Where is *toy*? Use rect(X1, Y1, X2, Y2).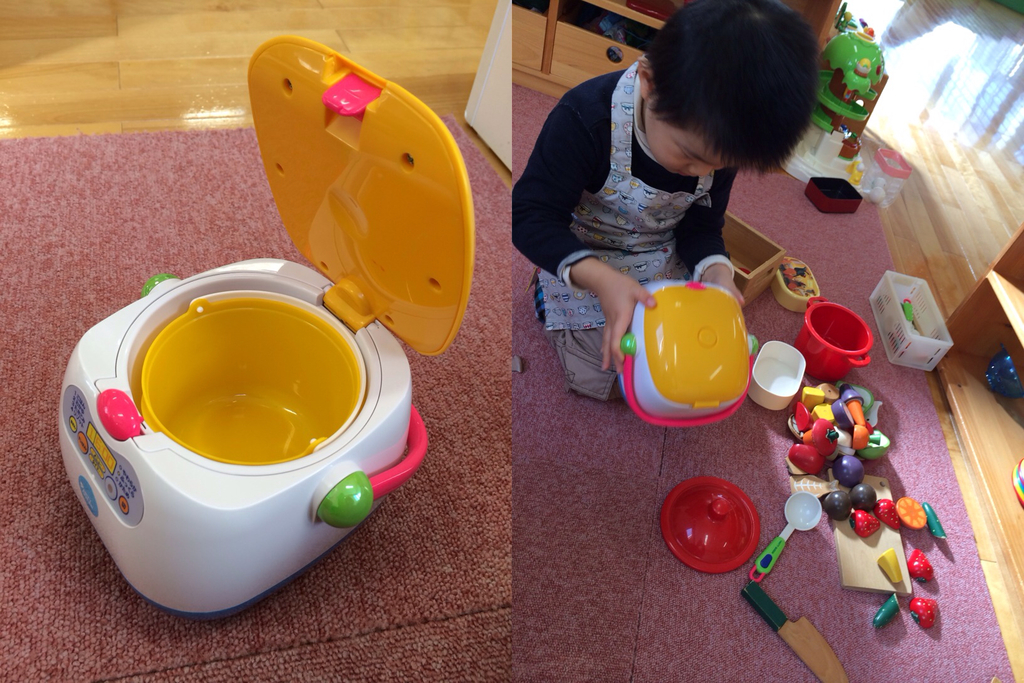
rect(869, 595, 902, 632).
